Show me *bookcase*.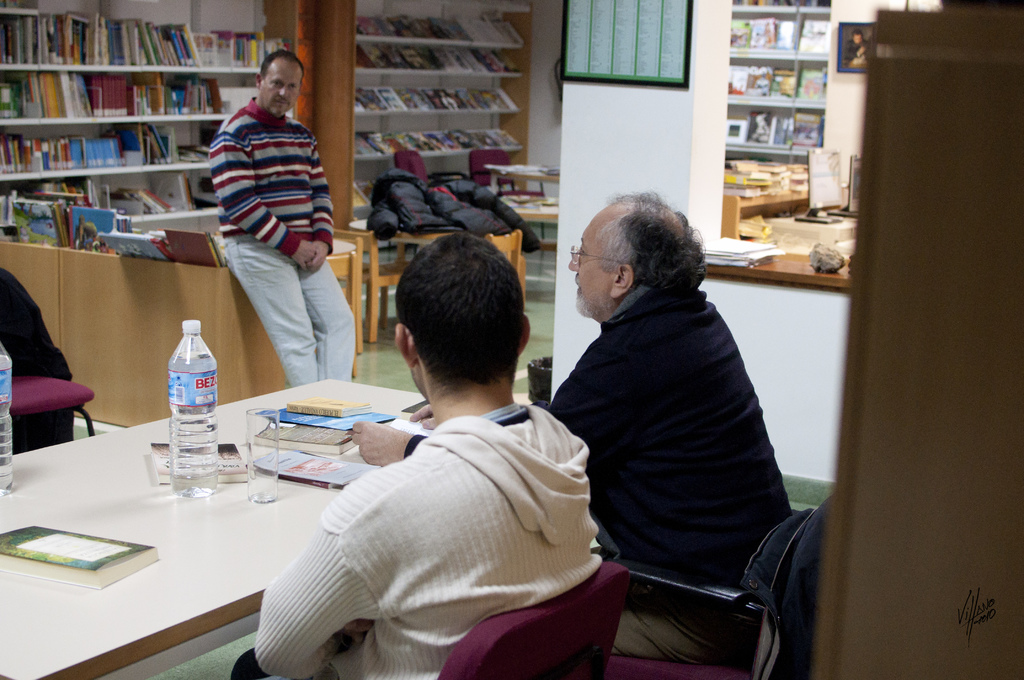
*bookcase* is here: <bbox>346, 0, 530, 222</bbox>.
